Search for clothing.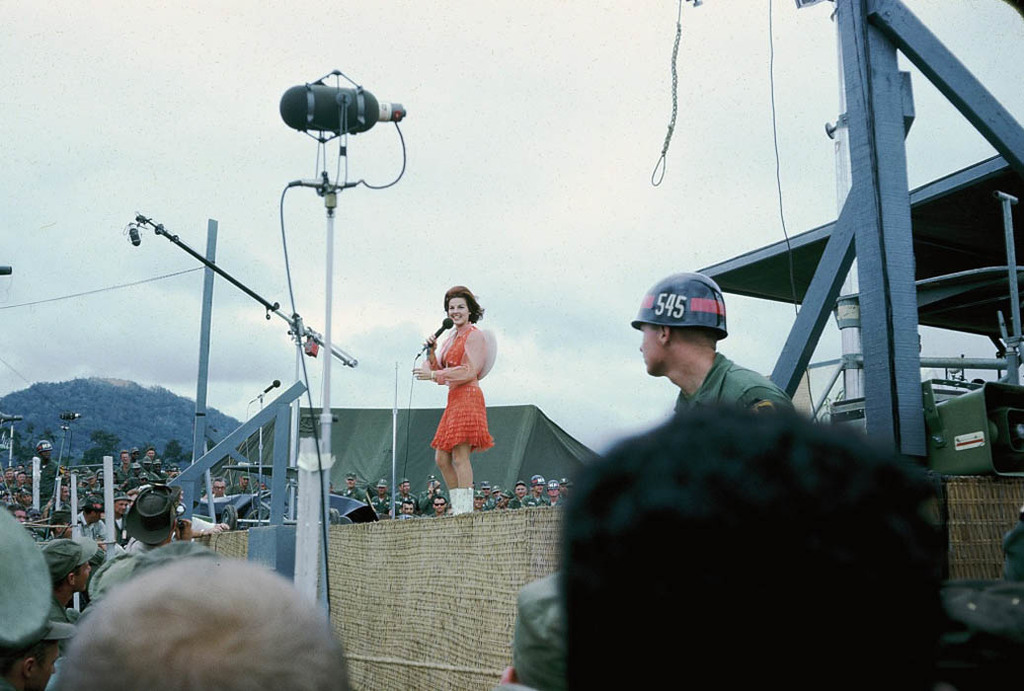
Found at bbox(343, 488, 368, 503).
